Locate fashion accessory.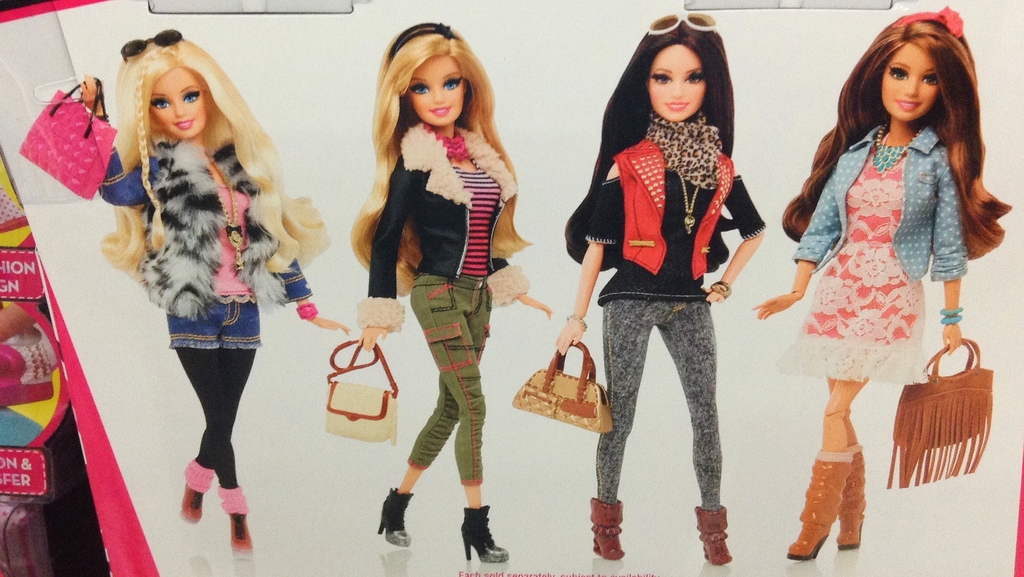
Bounding box: [left=180, top=453, right=213, bottom=528].
